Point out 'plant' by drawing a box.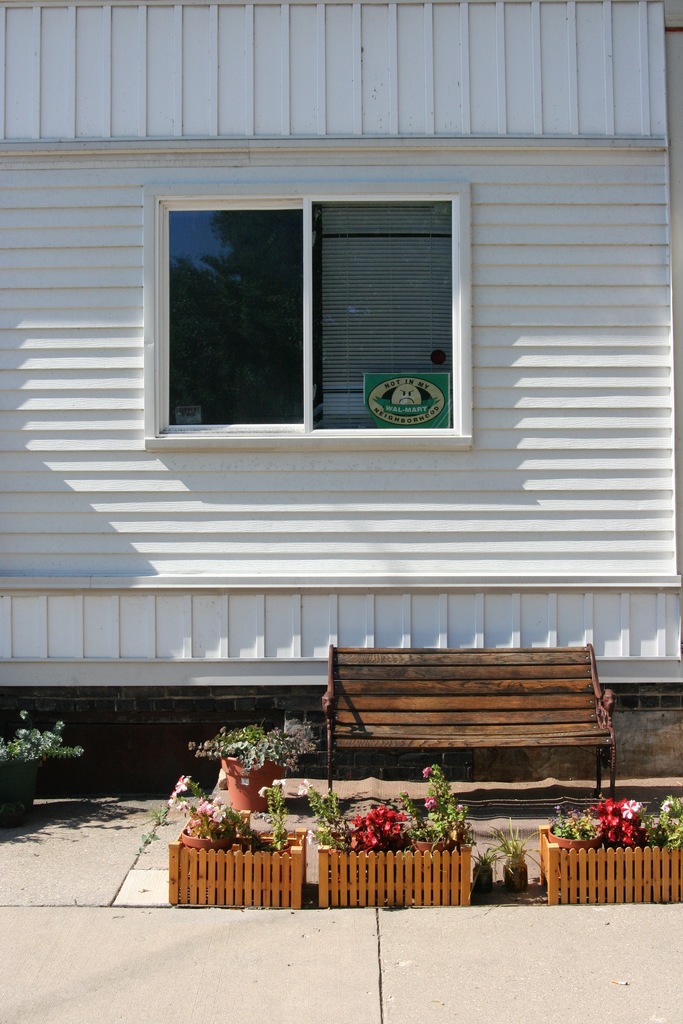
591:794:647:847.
